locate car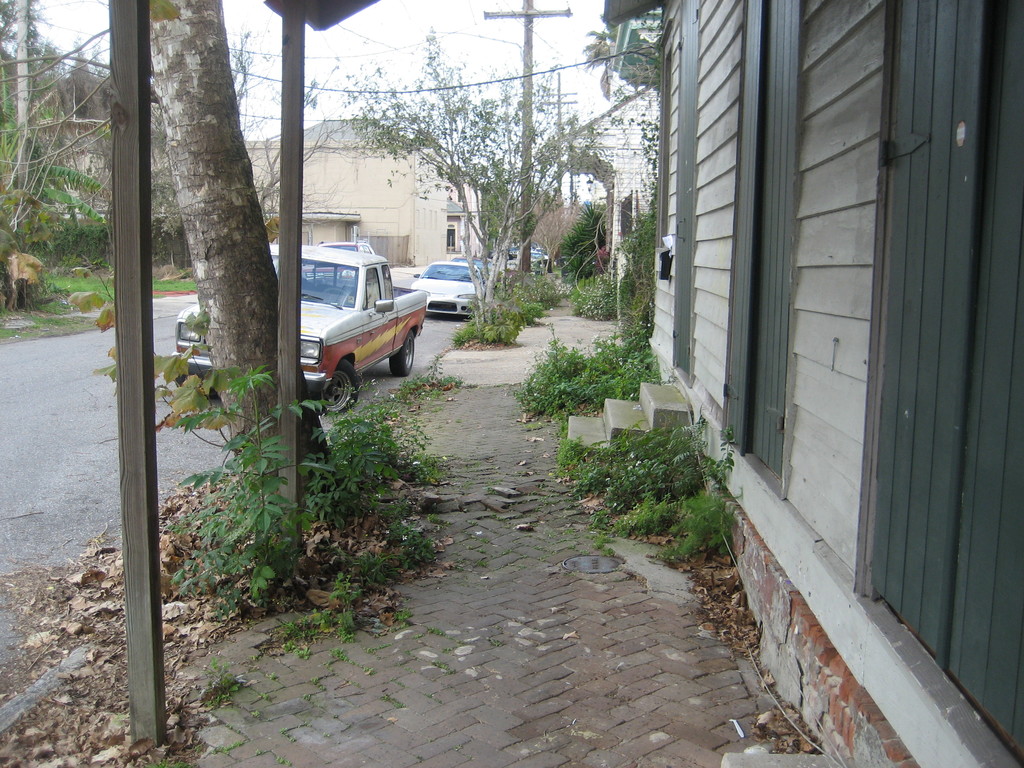
l=409, t=260, r=479, b=320
